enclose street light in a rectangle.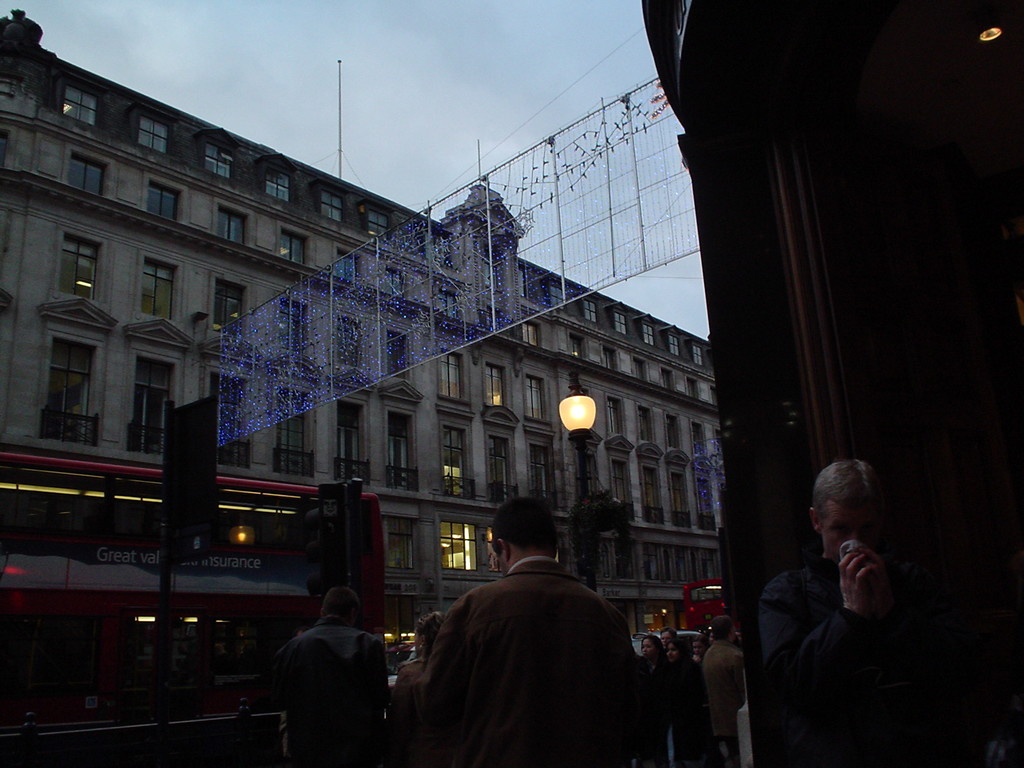
pyautogui.locateOnScreen(548, 366, 602, 582).
